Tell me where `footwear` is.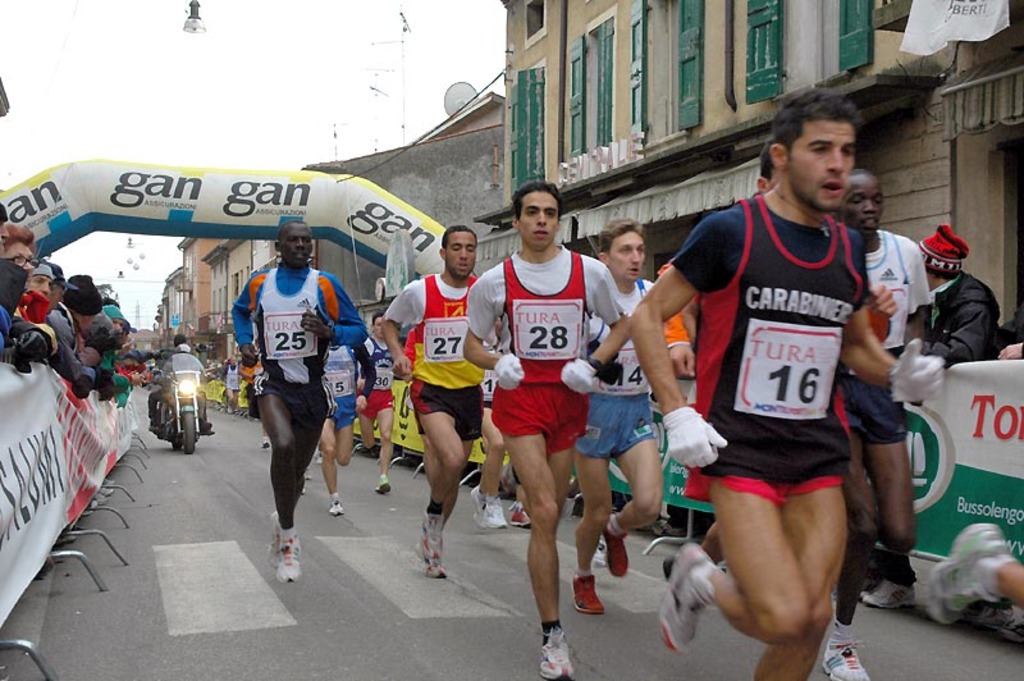
`footwear` is at (left=417, top=543, right=453, bottom=577).
